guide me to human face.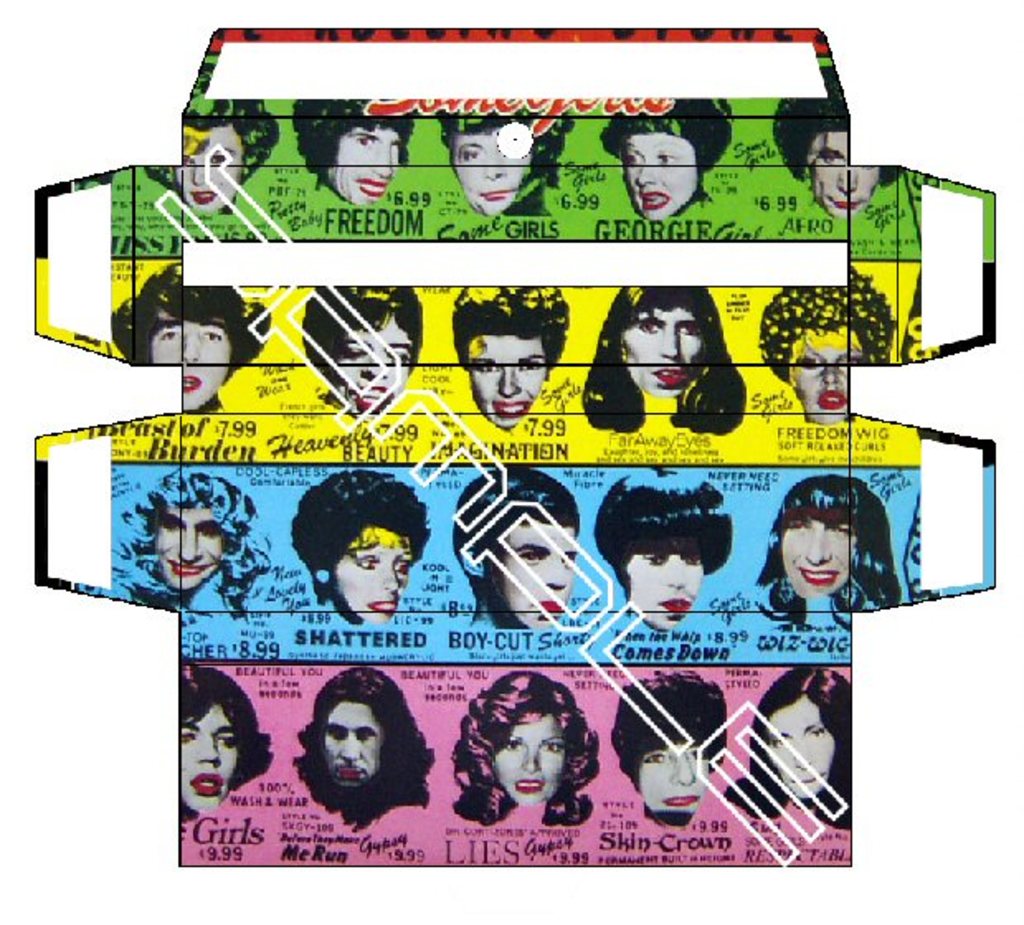
Guidance: region(780, 515, 856, 598).
